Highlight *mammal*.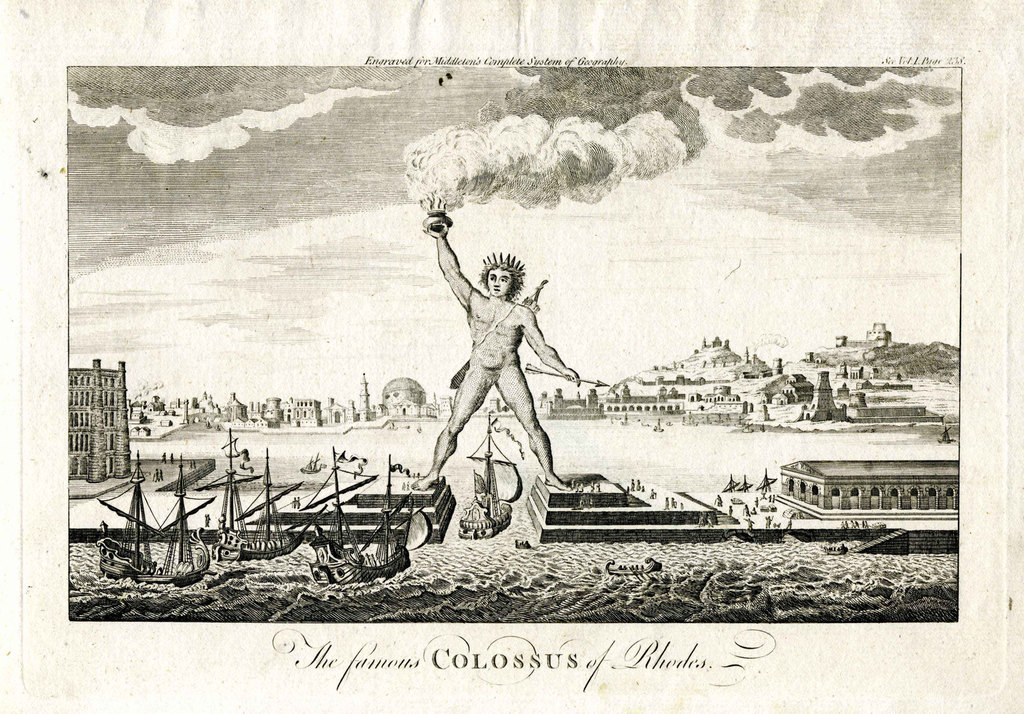
Highlighted region: rect(698, 514, 701, 526).
